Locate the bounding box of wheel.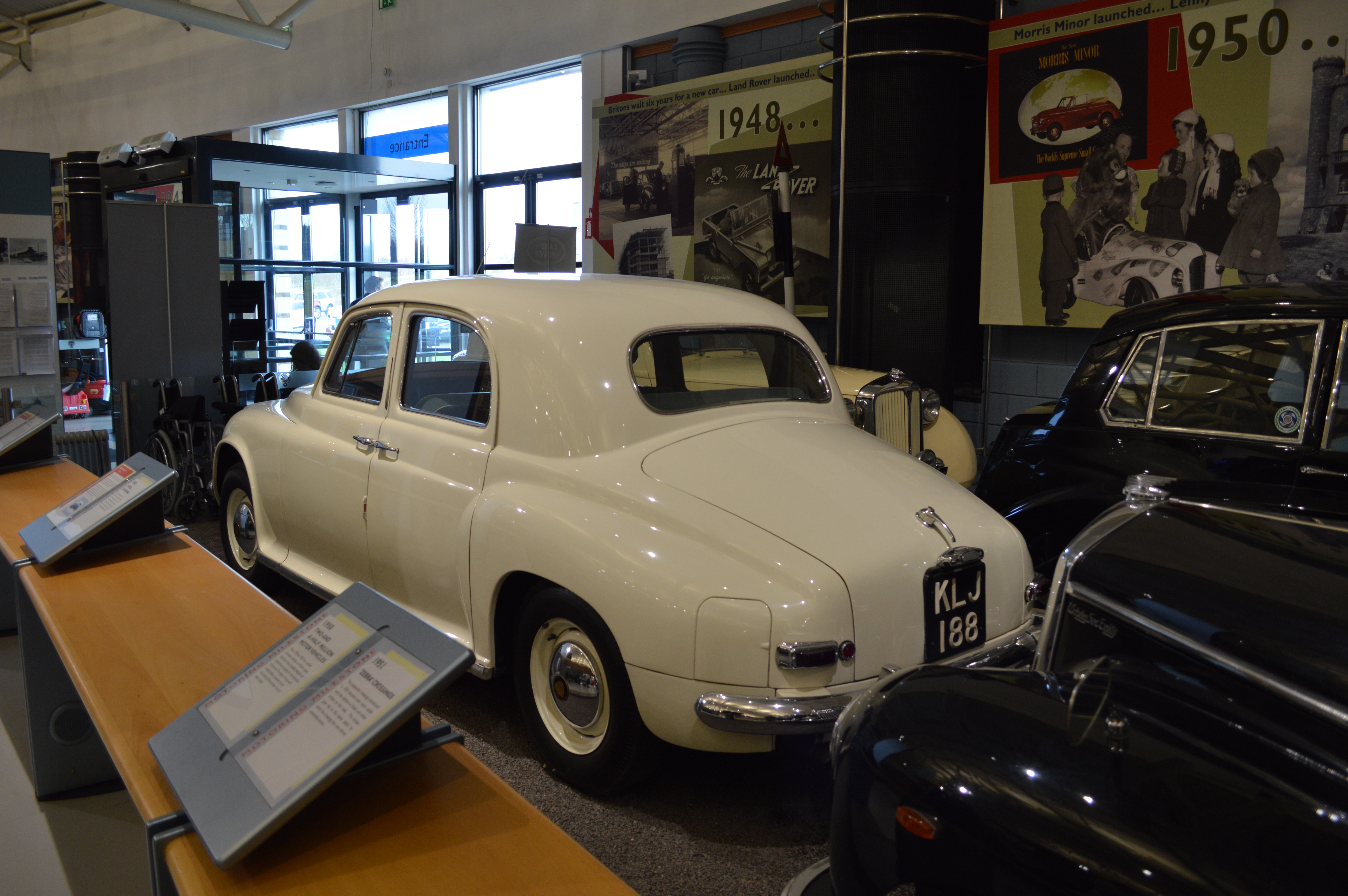
Bounding box: x1=50, y1=101, x2=61, y2=128.
